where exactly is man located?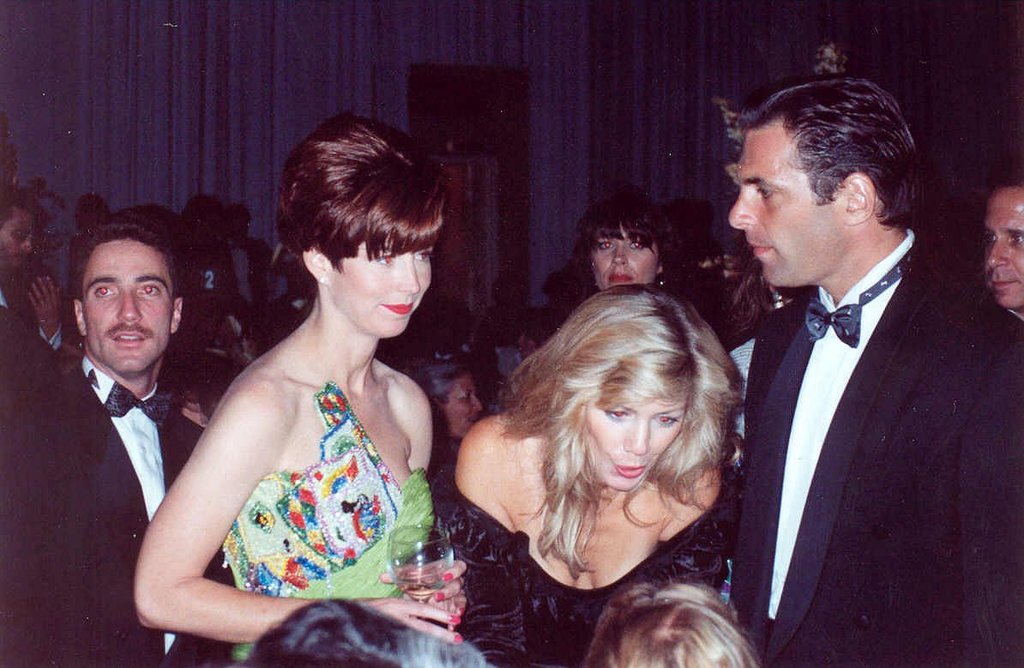
Its bounding box is 33:207:235:644.
